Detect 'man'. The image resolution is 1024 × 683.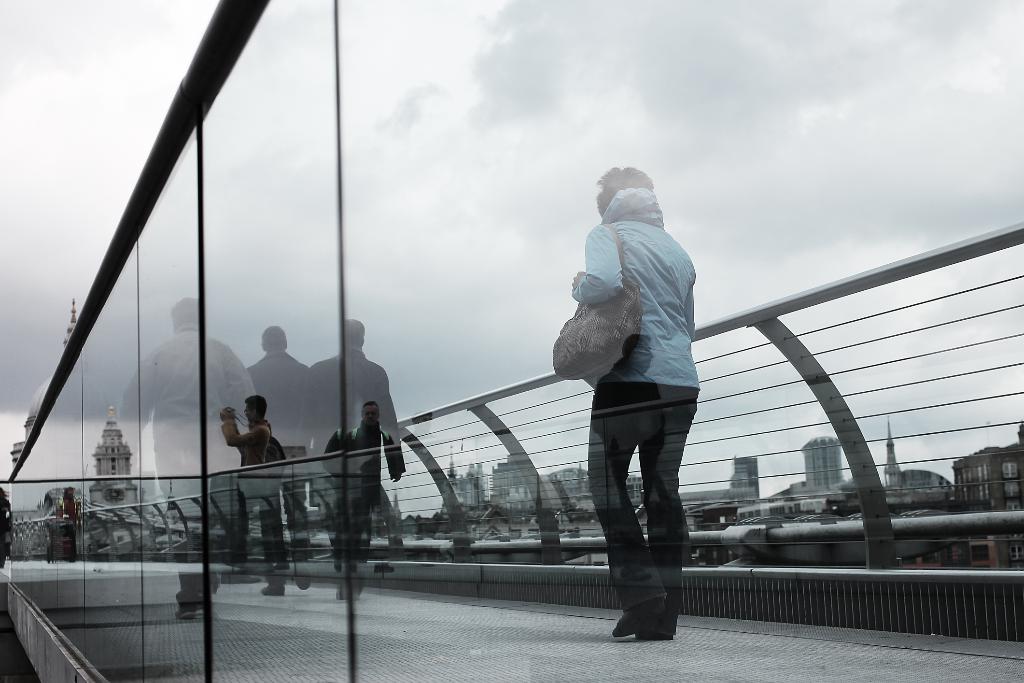
216, 392, 278, 480.
